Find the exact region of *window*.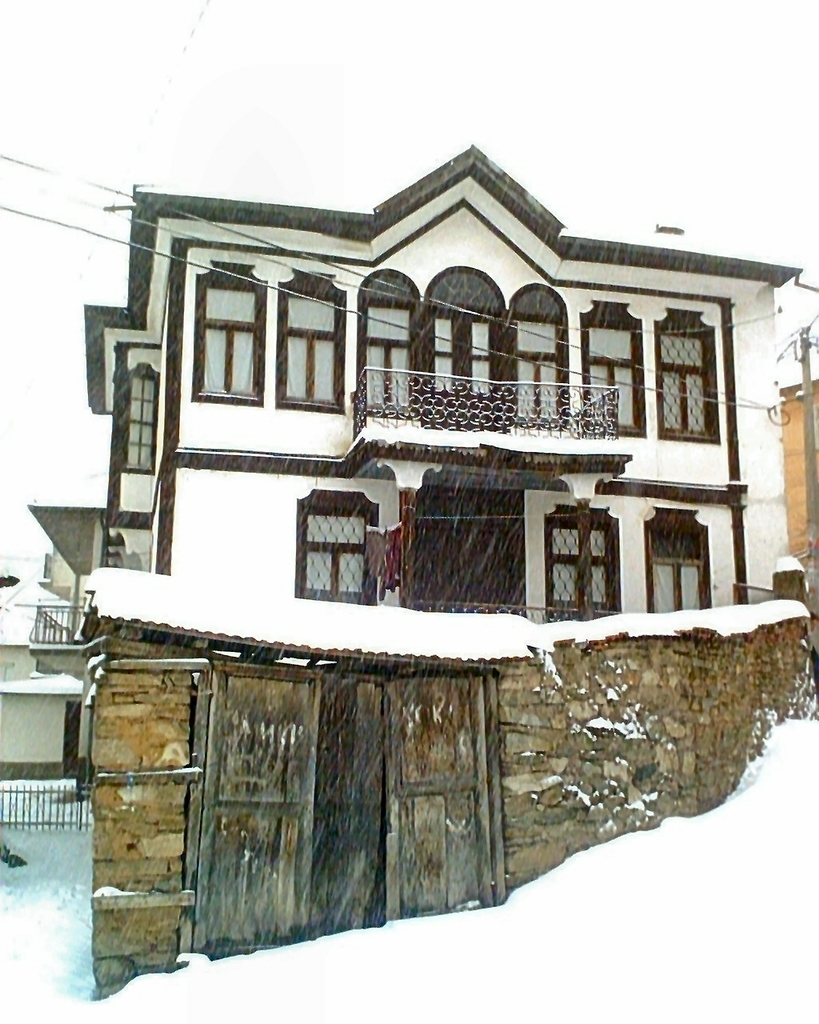
Exact region: 362/311/420/414.
